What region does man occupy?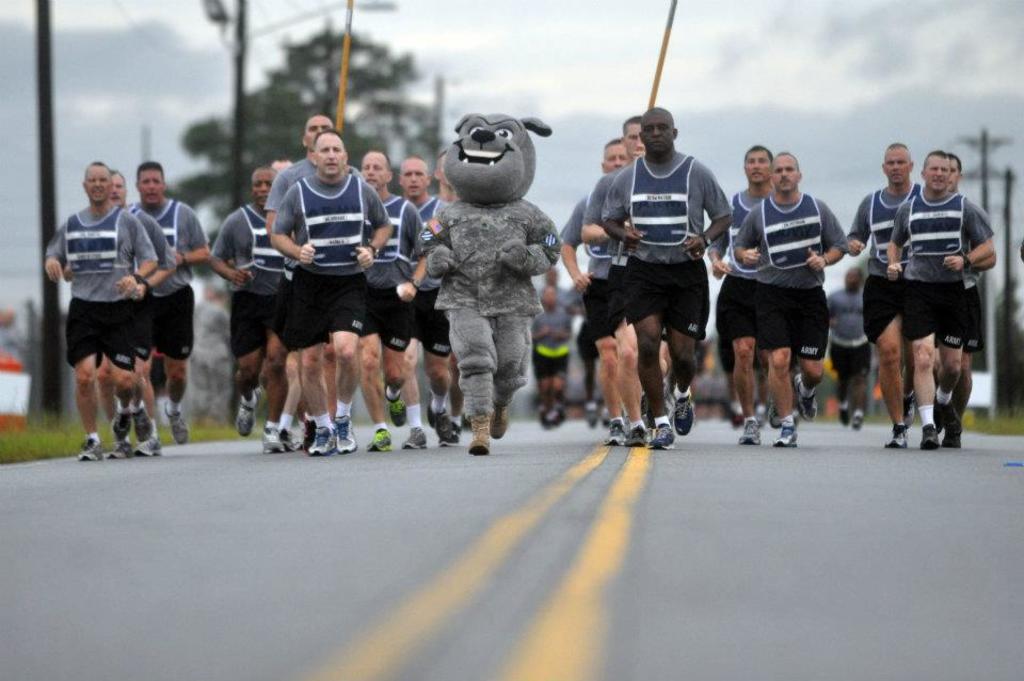
{"x1": 266, "y1": 127, "x2": 390, "y2": 460}.
